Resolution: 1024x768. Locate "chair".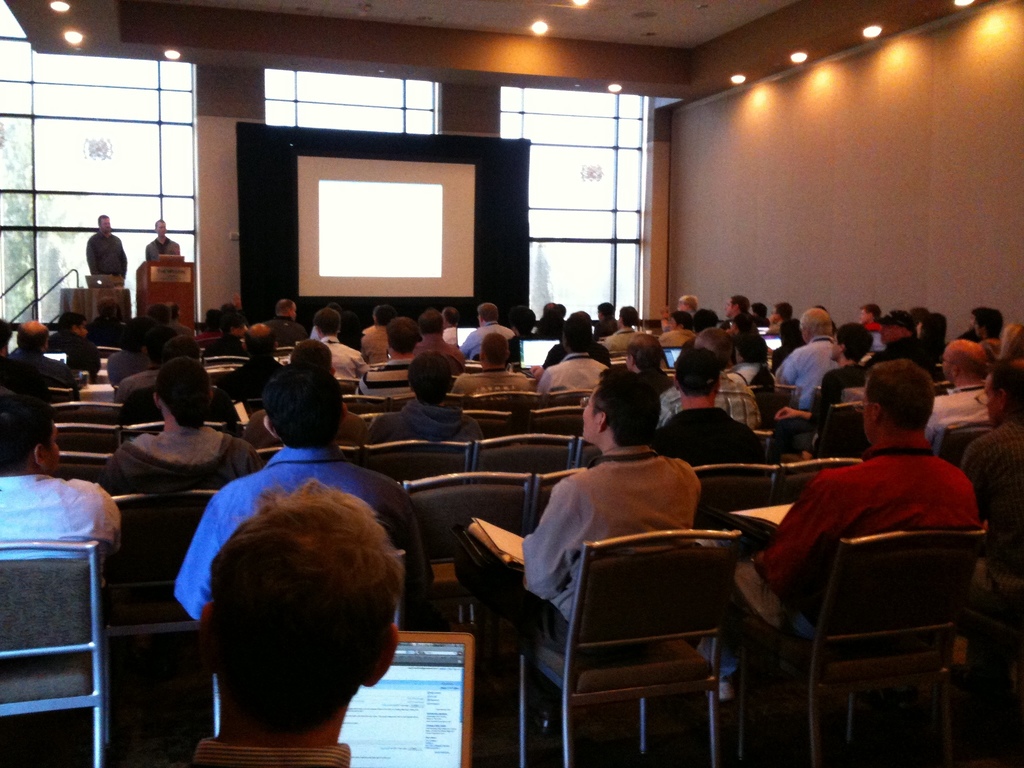
52:452:115:500.
